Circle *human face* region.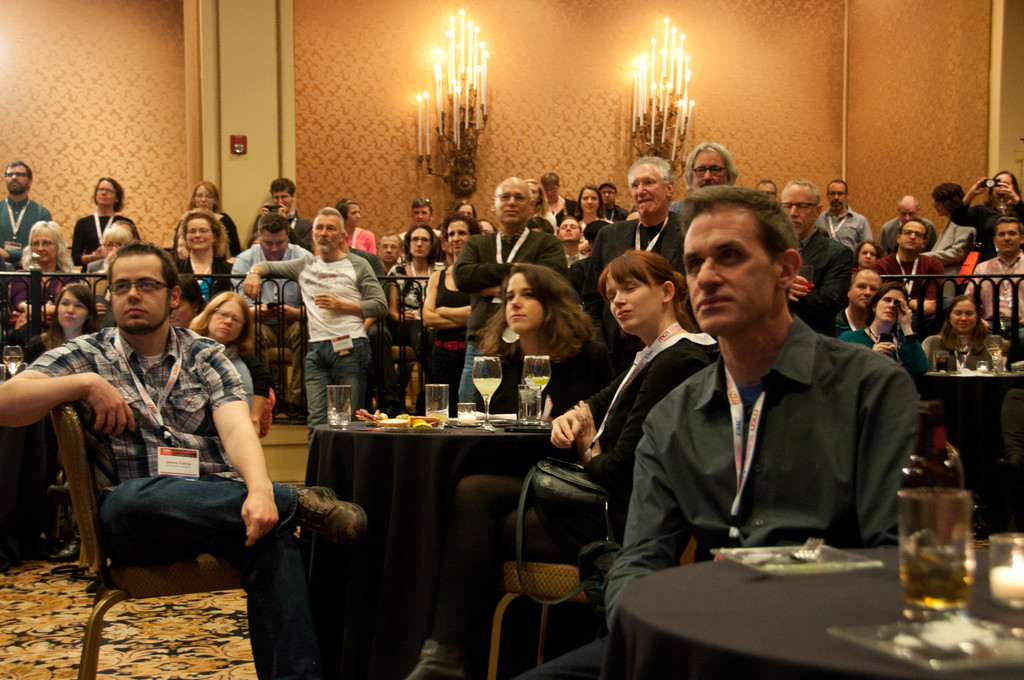
Region: <bbox>953, 298, 982, 343</bbox>.
